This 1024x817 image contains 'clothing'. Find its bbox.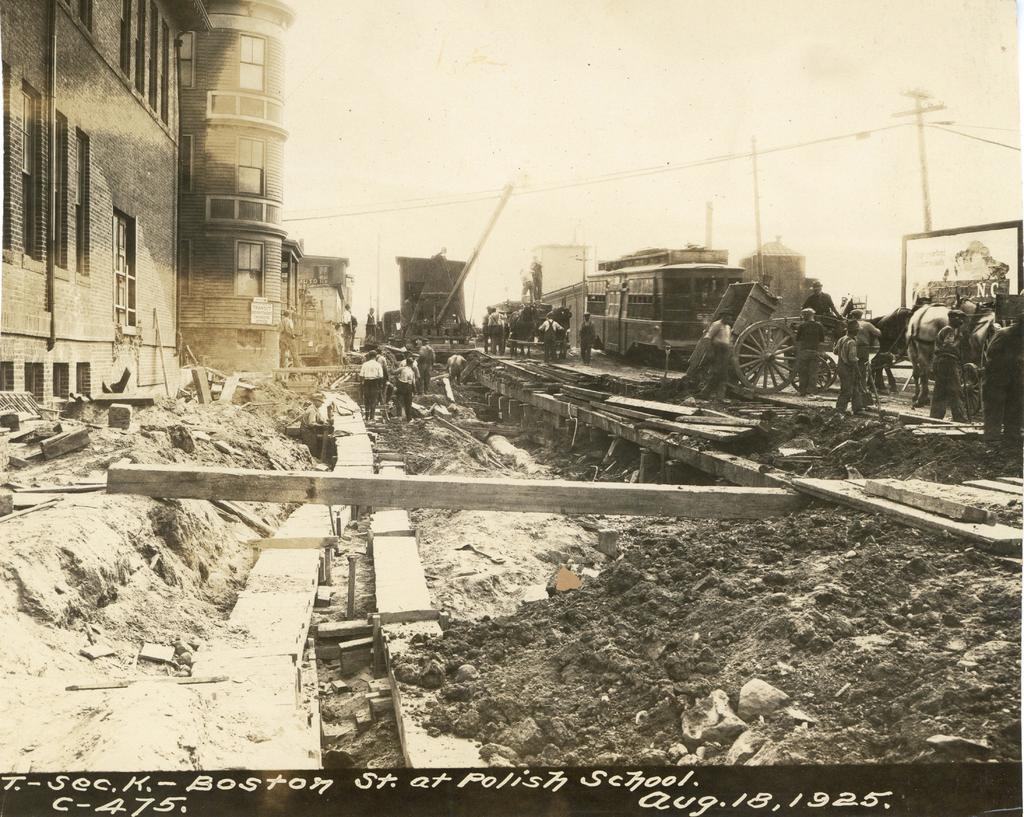
(left=831, top=334, right=860, bottom=411).
